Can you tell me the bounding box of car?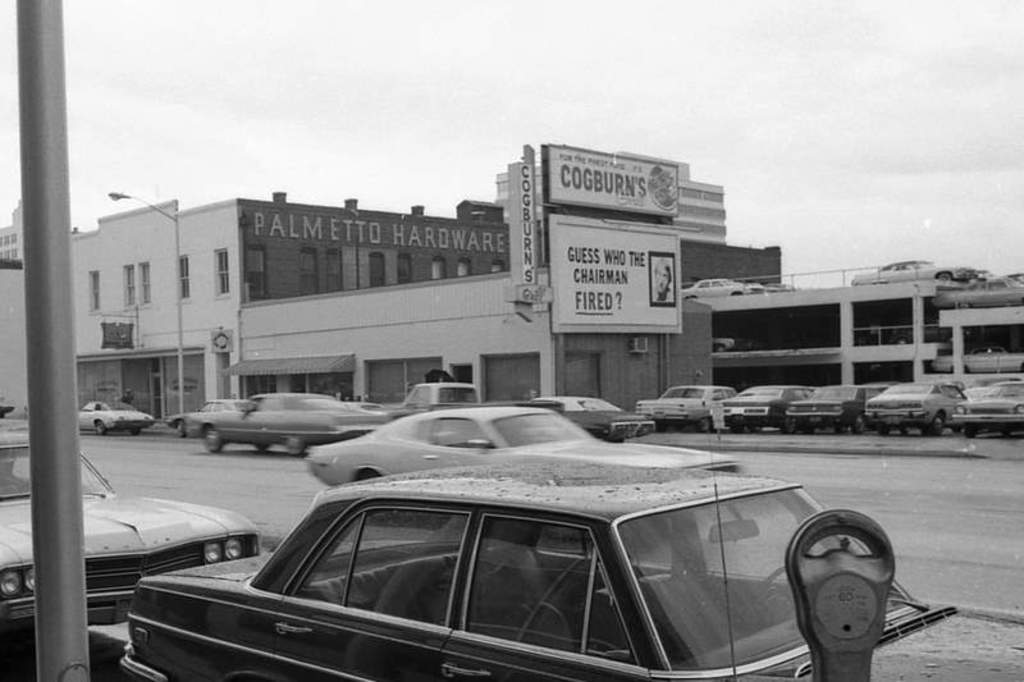
(727, 381, 812, 430).
